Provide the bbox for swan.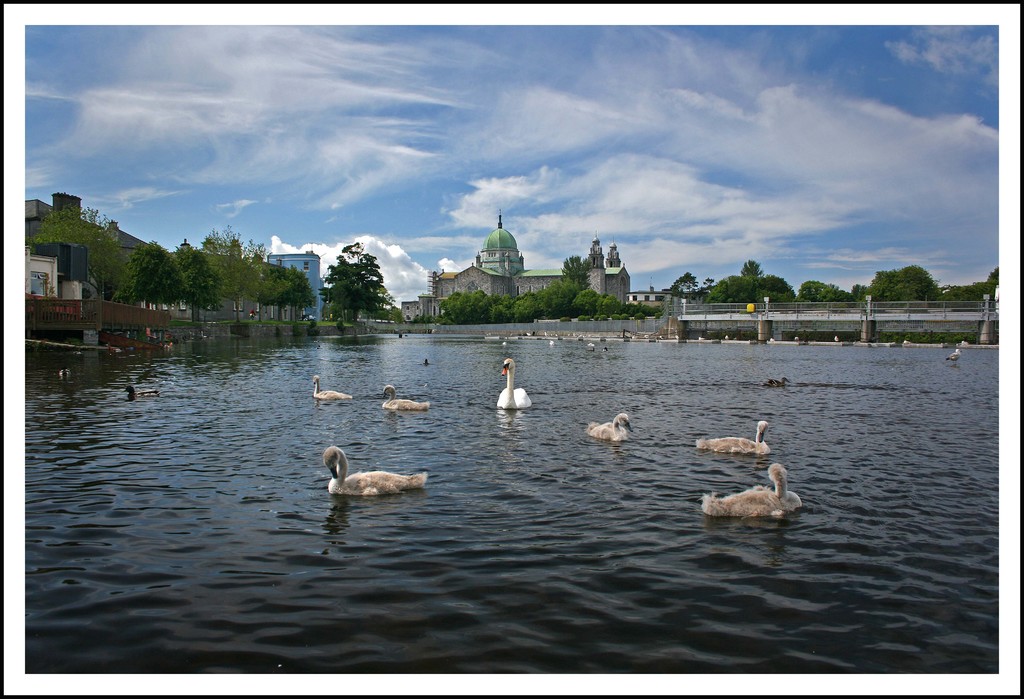
(385, 383, 433, 411).
